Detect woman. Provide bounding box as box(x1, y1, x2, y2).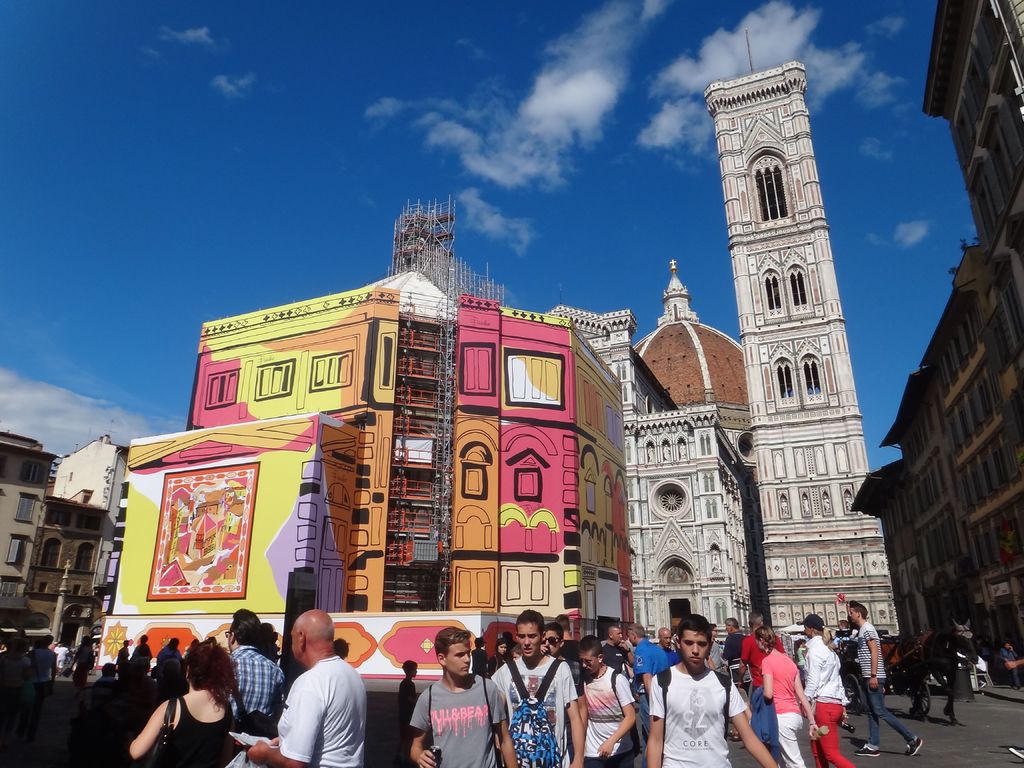
box(126, 634, 241, 763).
